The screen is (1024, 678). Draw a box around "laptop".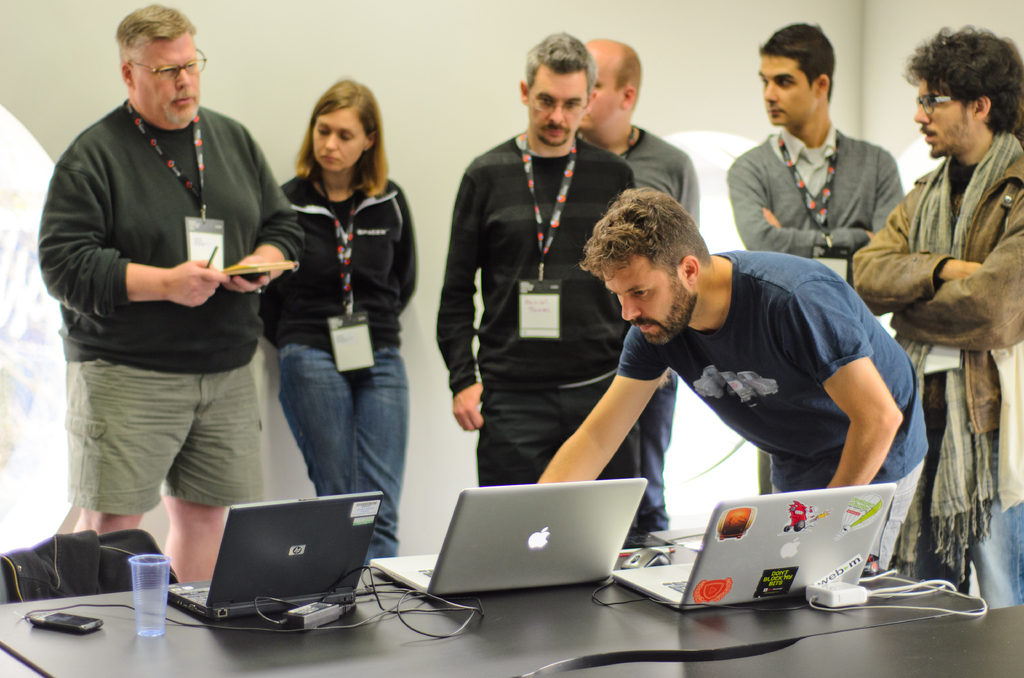
{"left": 419, "top": 489, "right": 642, "bottom": 608}.
